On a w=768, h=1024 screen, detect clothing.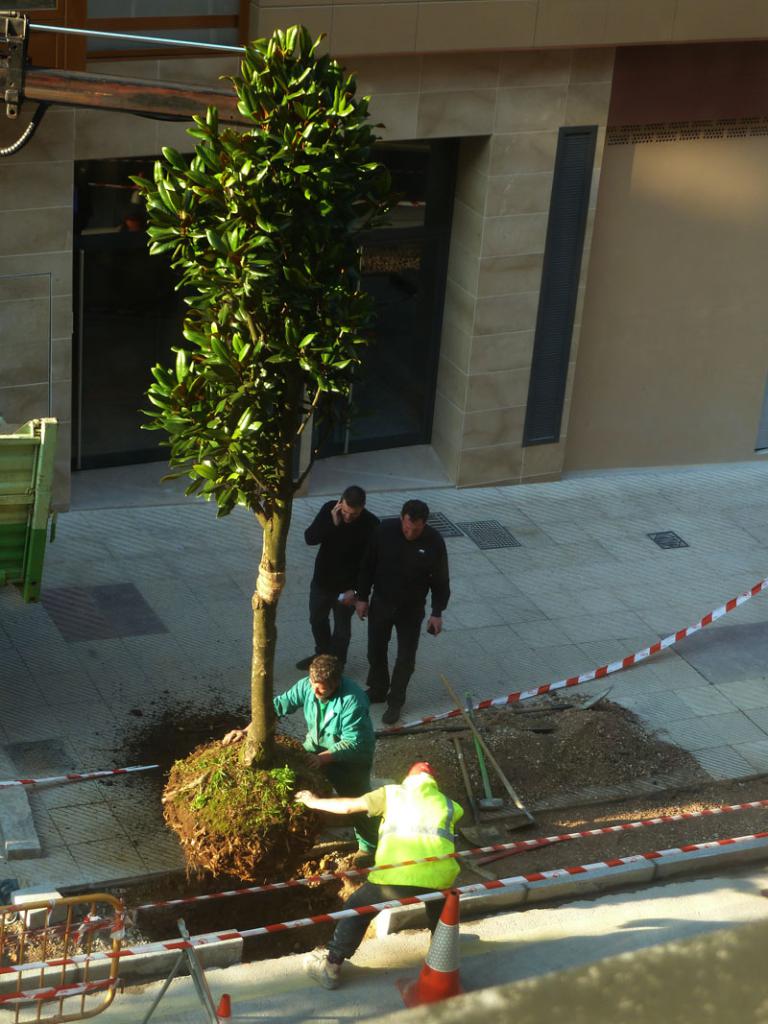
bbox=(360, 517, 450, 706).
